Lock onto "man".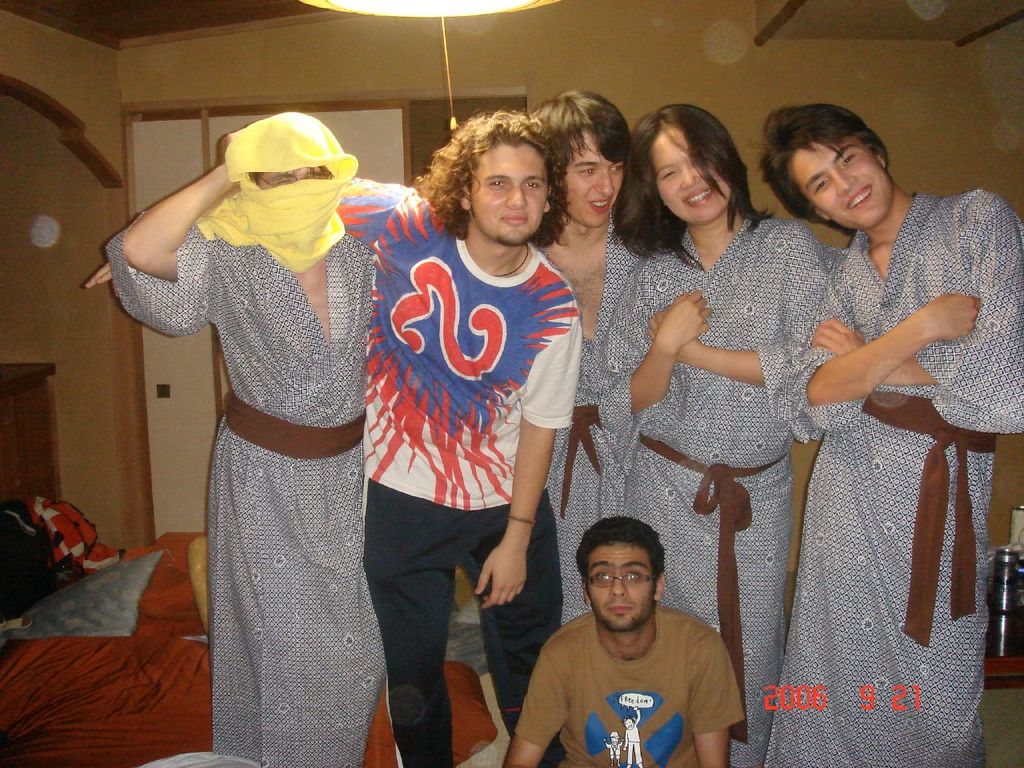
Locked: Rect(498, 515, 750, 766).
